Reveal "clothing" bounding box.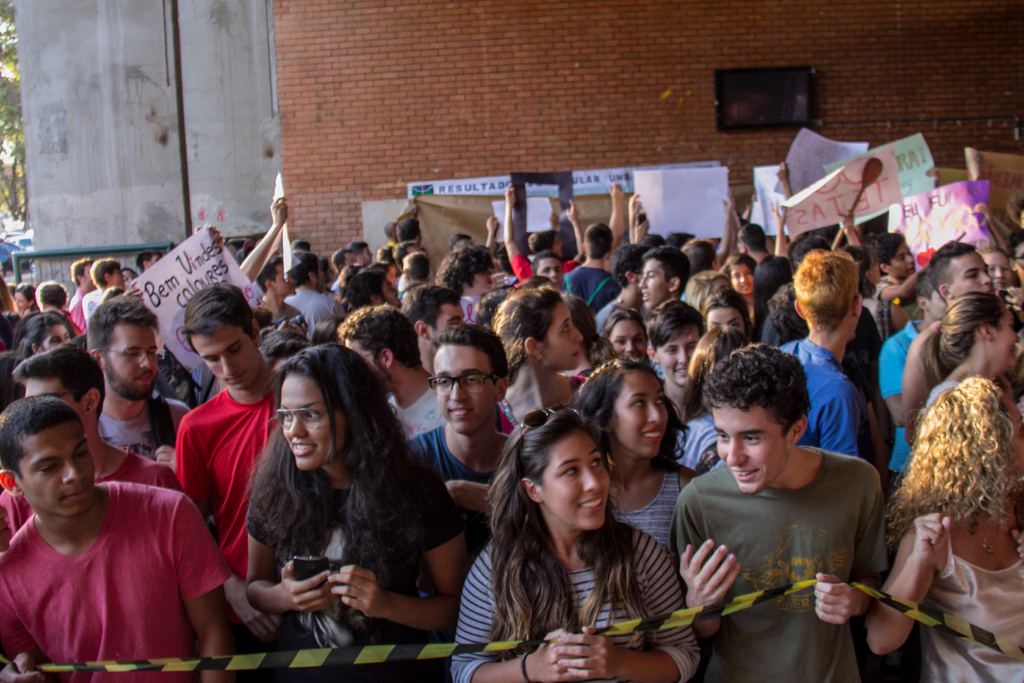
Revealed: 683, 452, 924, 682.
